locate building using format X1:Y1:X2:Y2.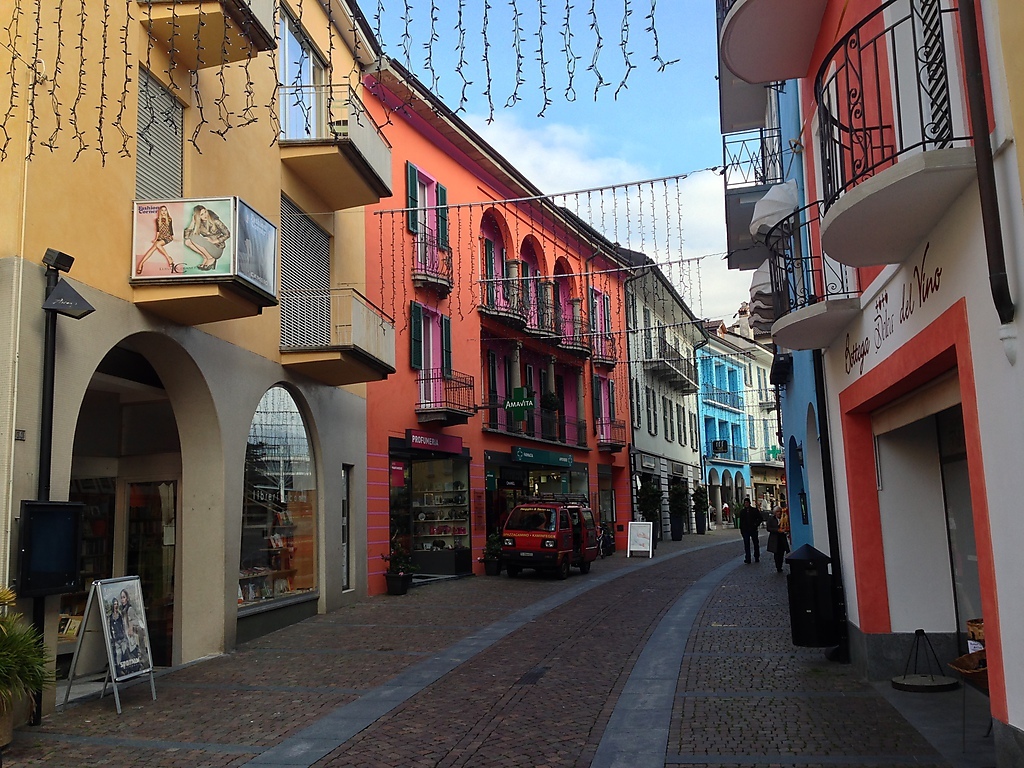
0:0:397:729.
